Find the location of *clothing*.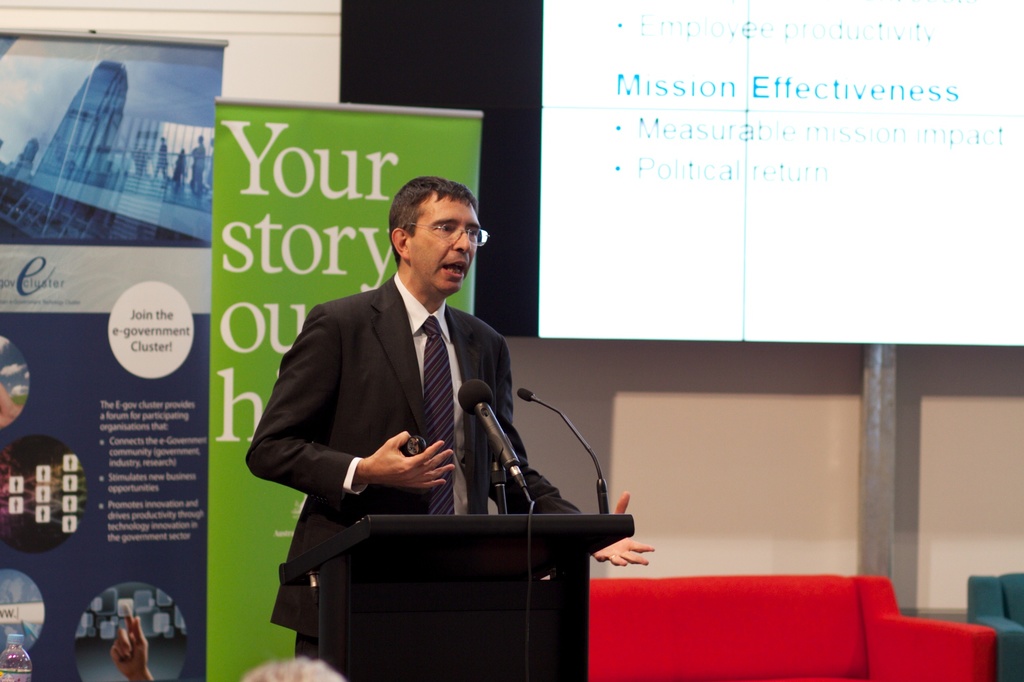
Location: locate(232, 257, 616, 681).
